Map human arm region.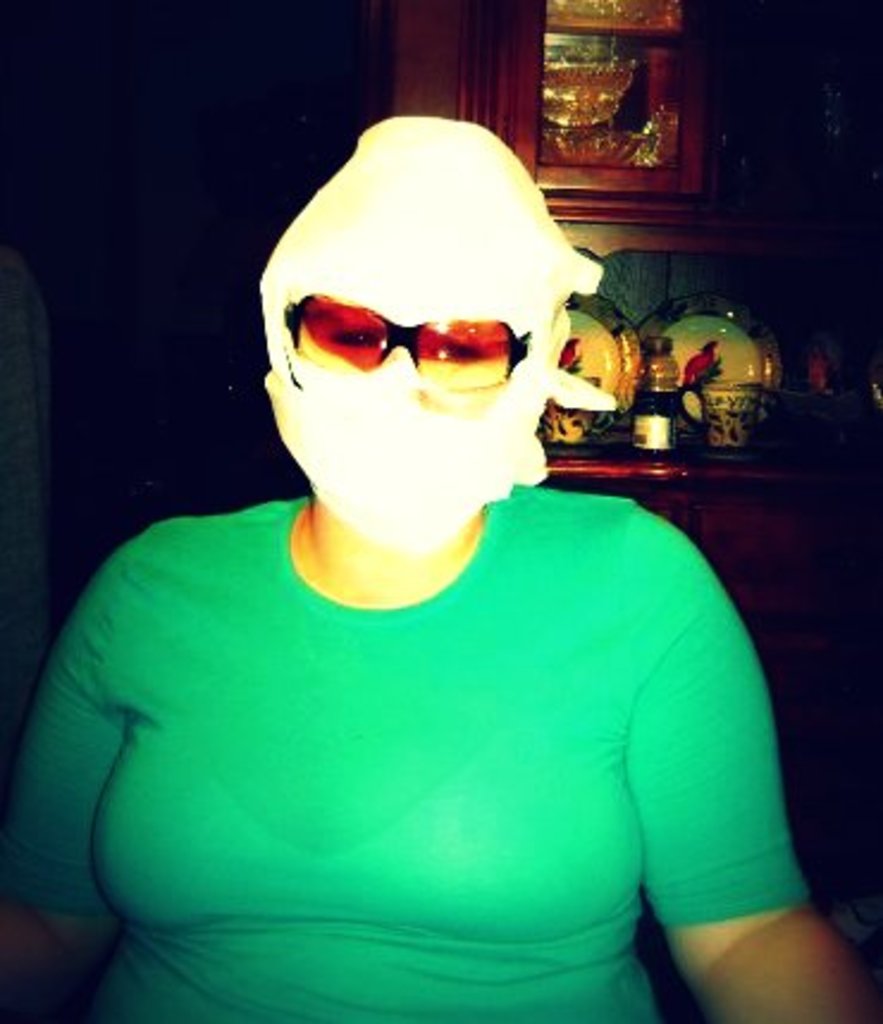
Mapped to 0, 575, 136, 1022.
